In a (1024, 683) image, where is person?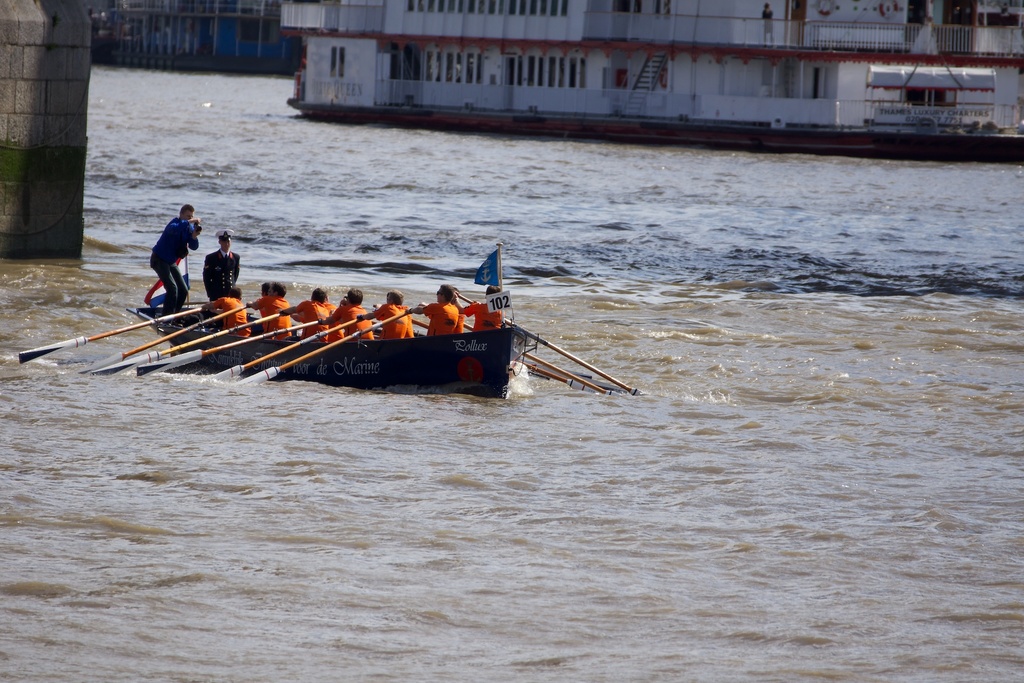
[x1=455, y1=286, x2=506, y2=331].
